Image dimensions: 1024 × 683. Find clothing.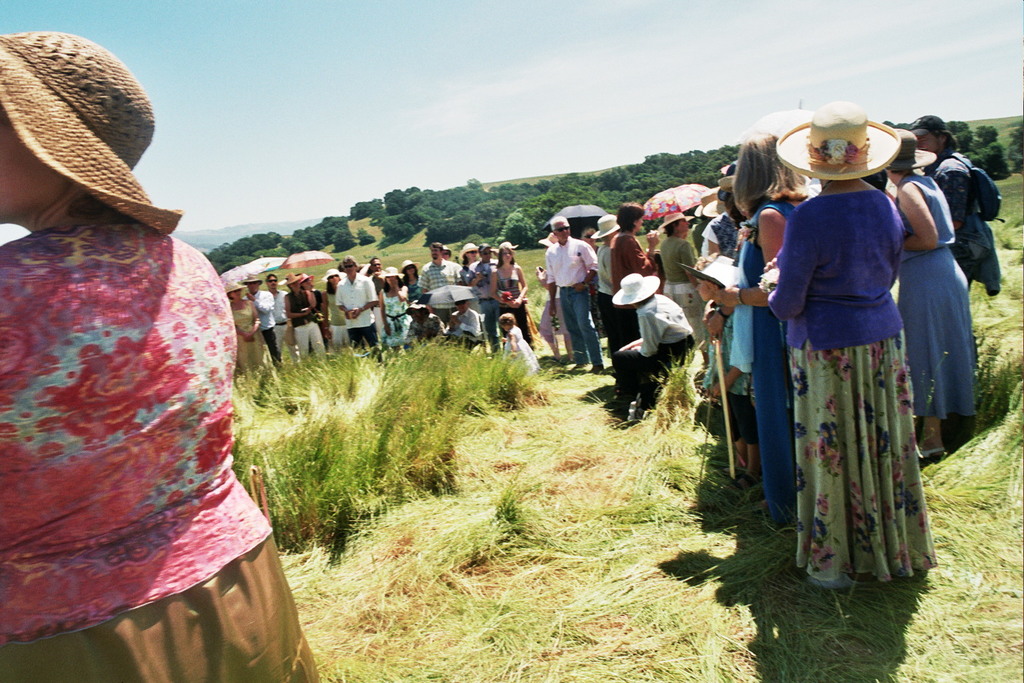
crop(727, 201, 795, 521).
